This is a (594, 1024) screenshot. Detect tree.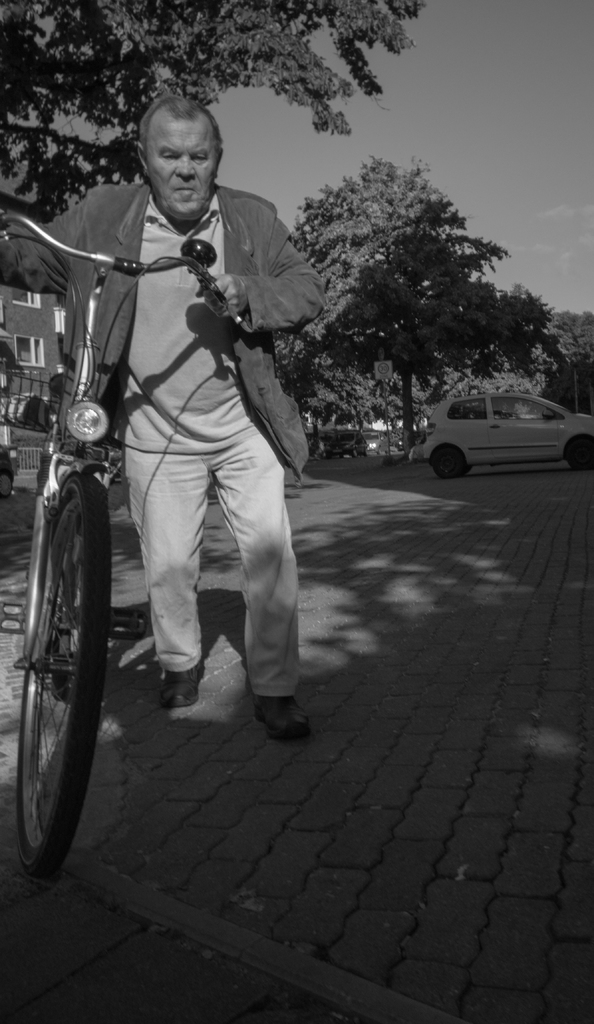
BBox(0, 0, 455, 280).
